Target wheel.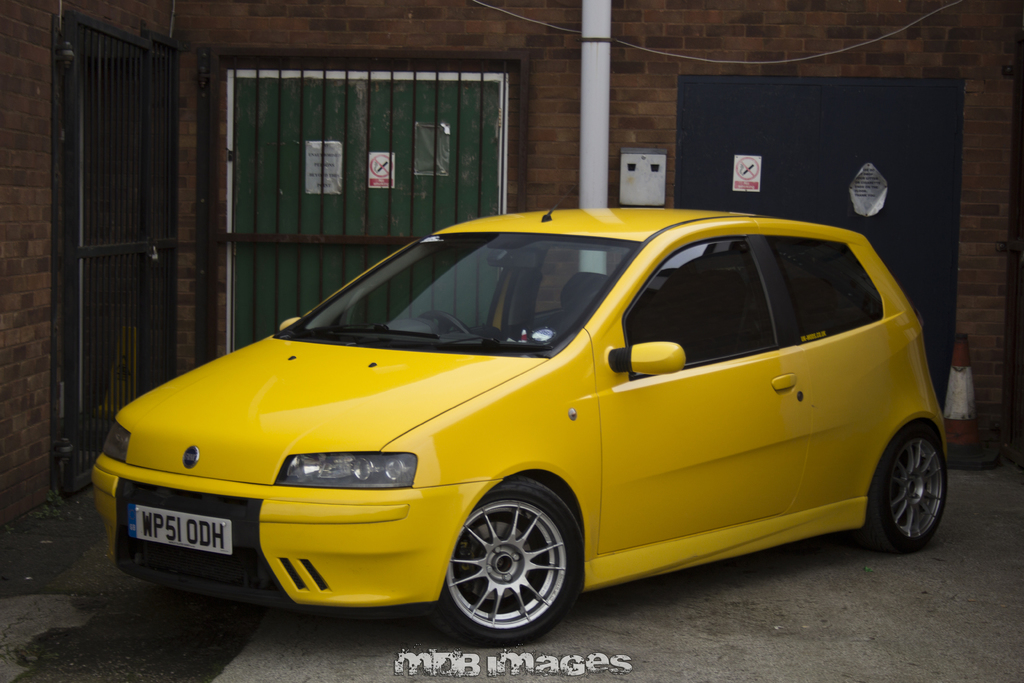
Target region: 438:490:574:642.
